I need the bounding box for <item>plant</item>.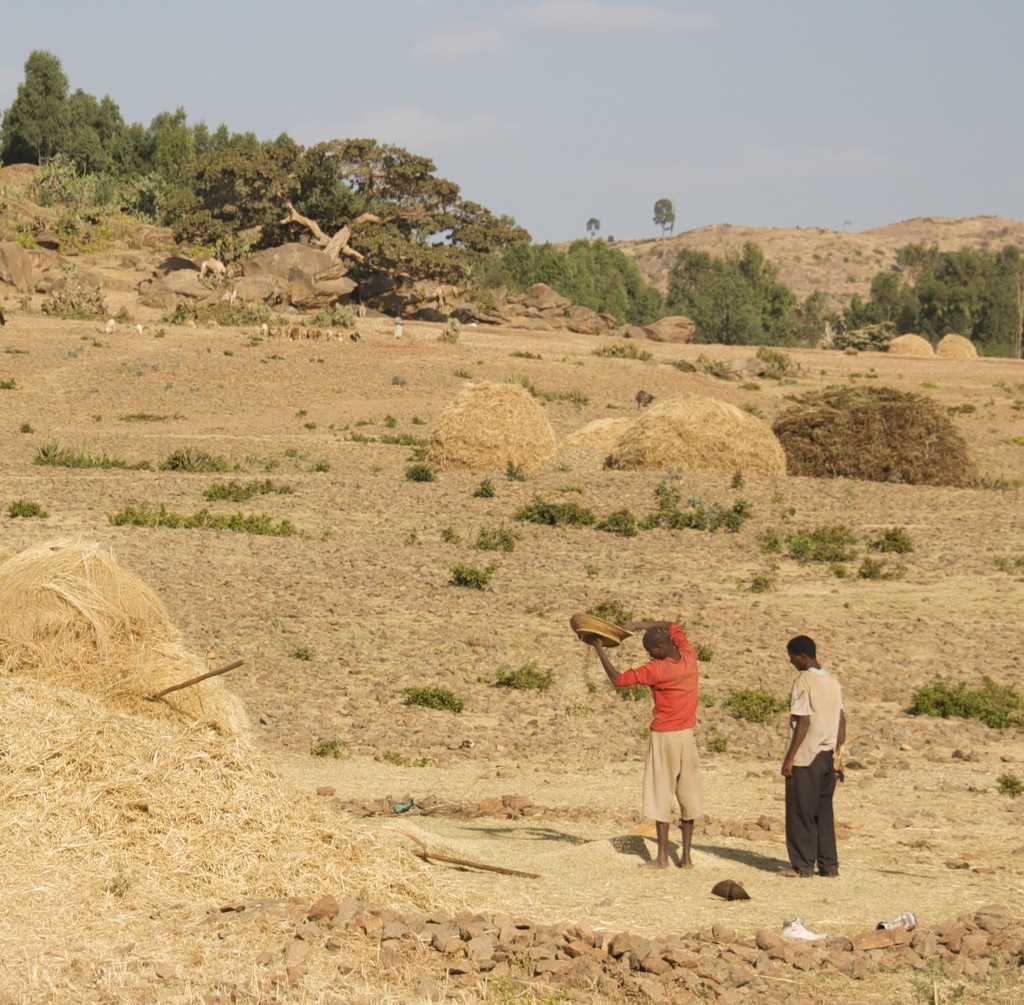
Here it is: [407,448,430,458].
